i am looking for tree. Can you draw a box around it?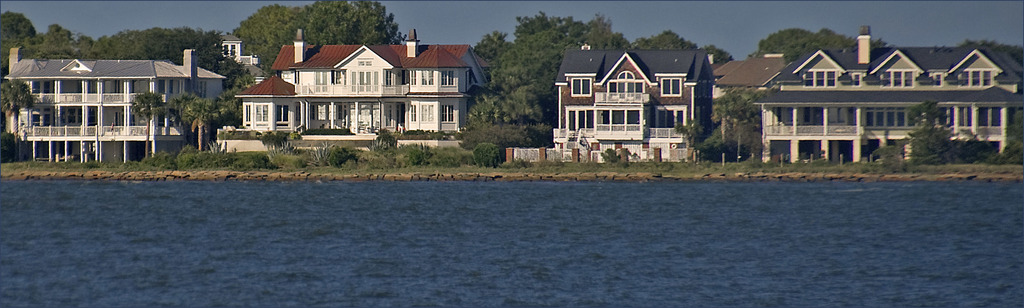
Sure, the bounding box is {"x1": 177, "y1": 94, "x2": 252, "y2": 154}.
